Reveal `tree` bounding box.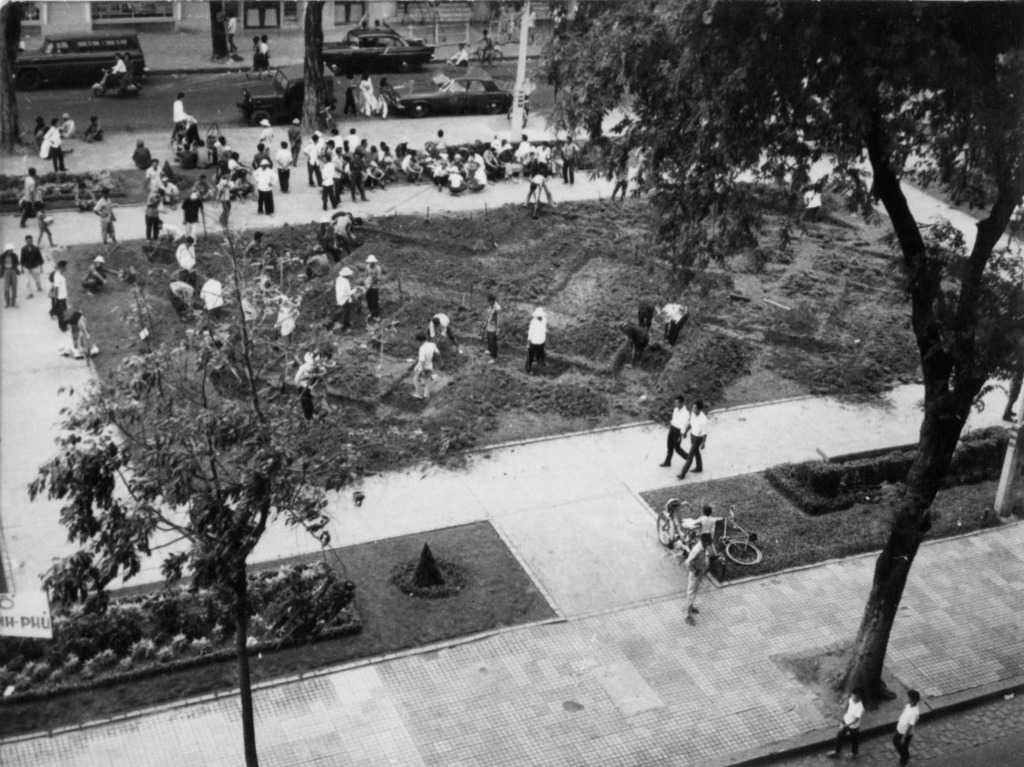
Revealed: [left=33, top=221, right=369, bottom=766].
